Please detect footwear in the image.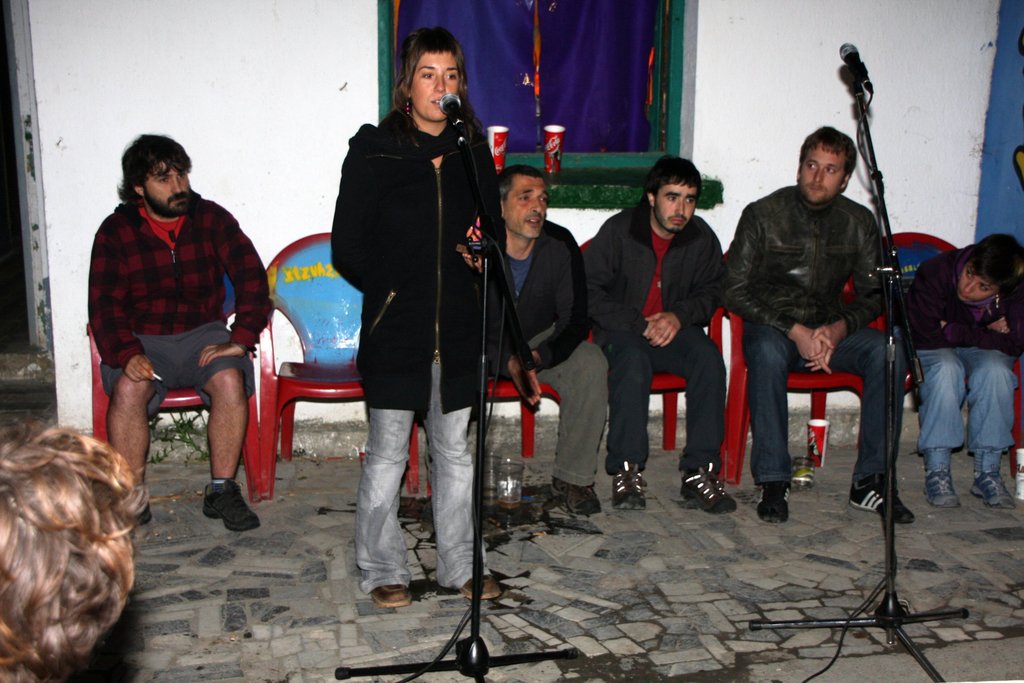
{"x1": 611, "y1": 458, "x2": 651, "y2": 509}.
